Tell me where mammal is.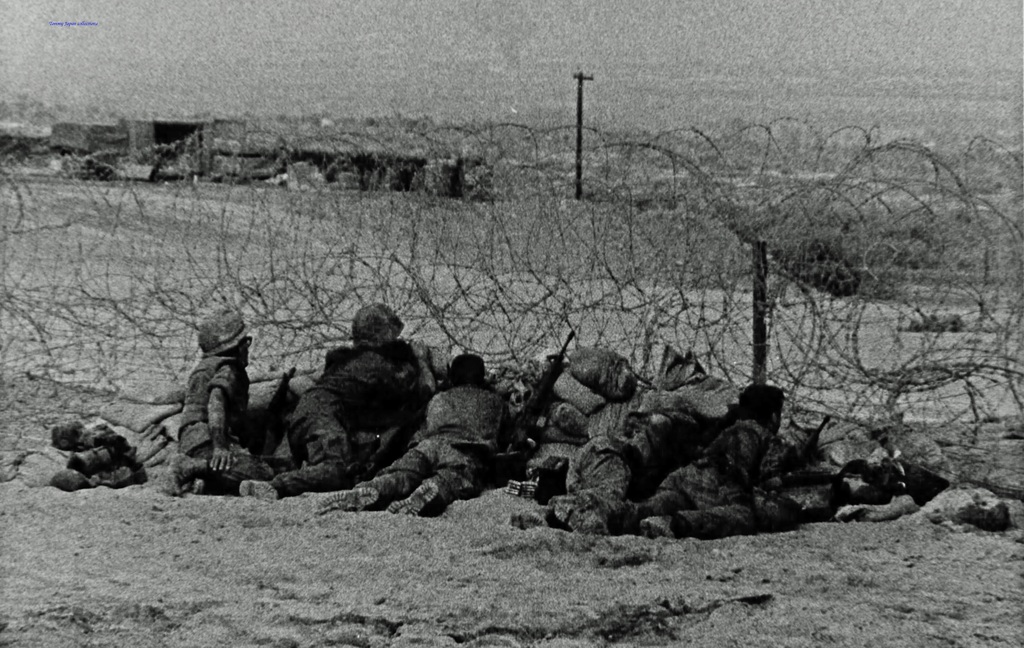
mammal is at bbox(159, 310, 270, 496).
